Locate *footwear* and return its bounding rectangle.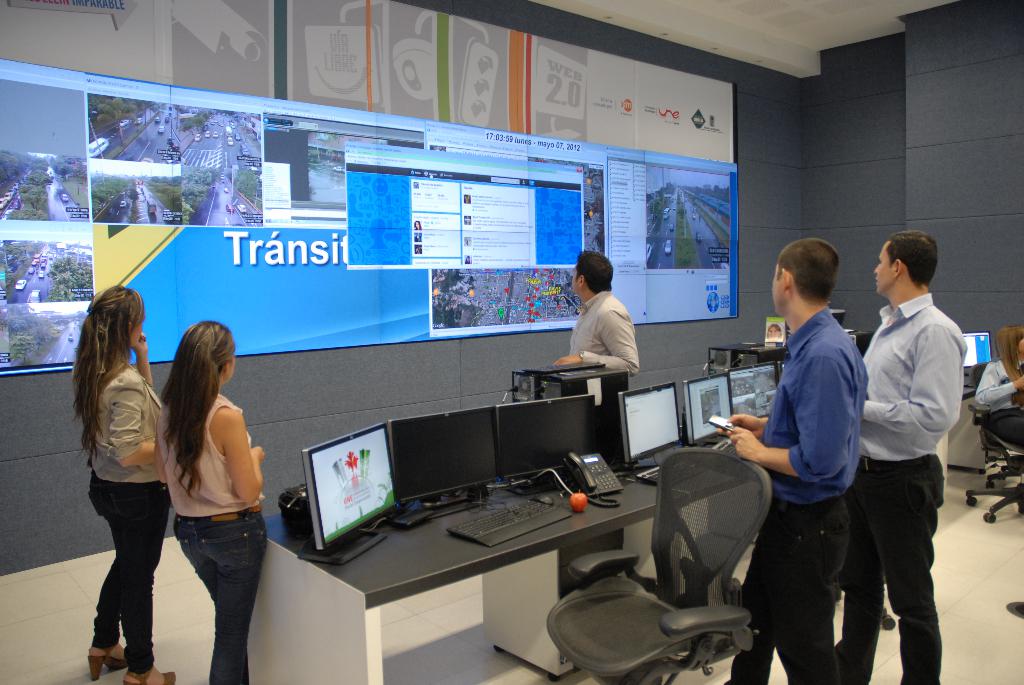
<bbox>117, 668, 178, 684</bbox>.
